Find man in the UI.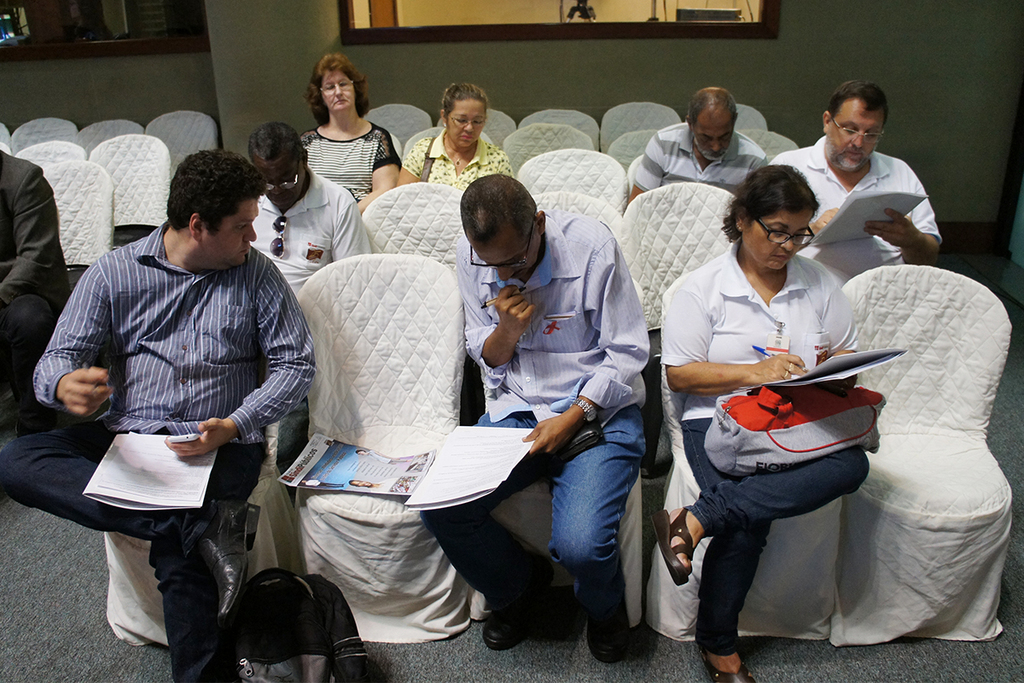
UI element at 416 177 651 667.
